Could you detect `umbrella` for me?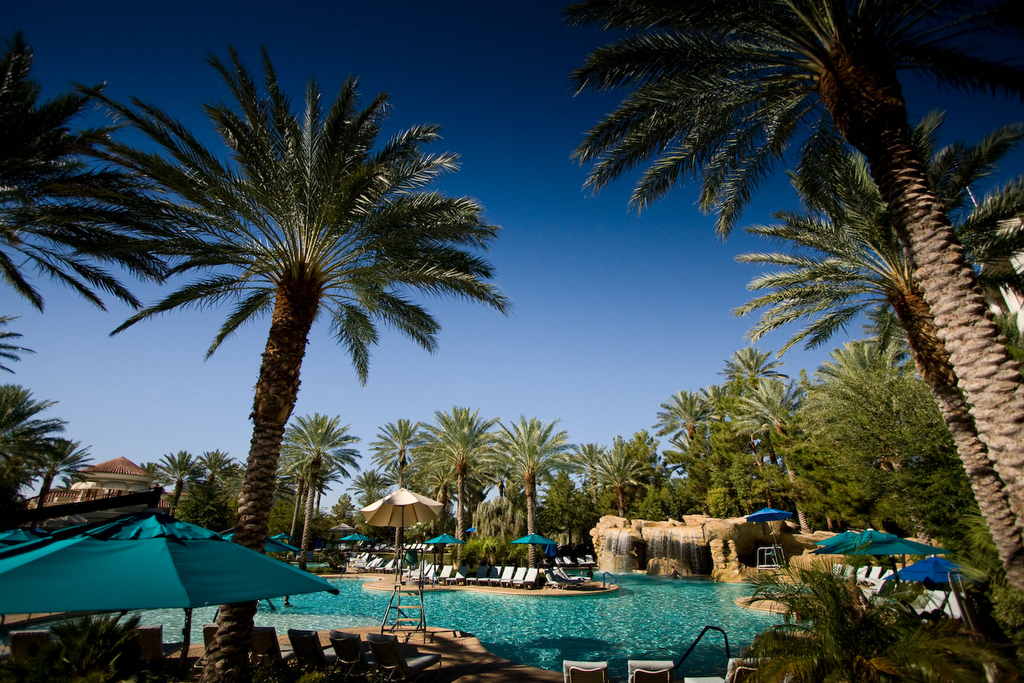
Detection result: <bbox>274, 532, 292, 541</bbox>.
